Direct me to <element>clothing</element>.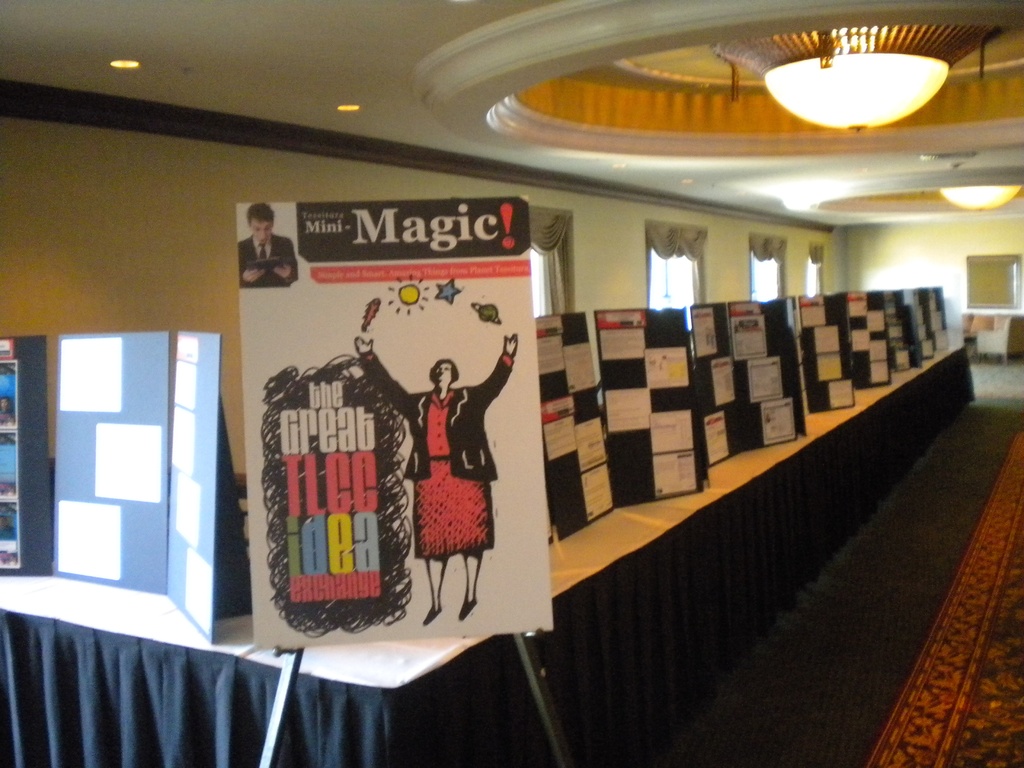
Direction: 358, 345, 516, 562.
